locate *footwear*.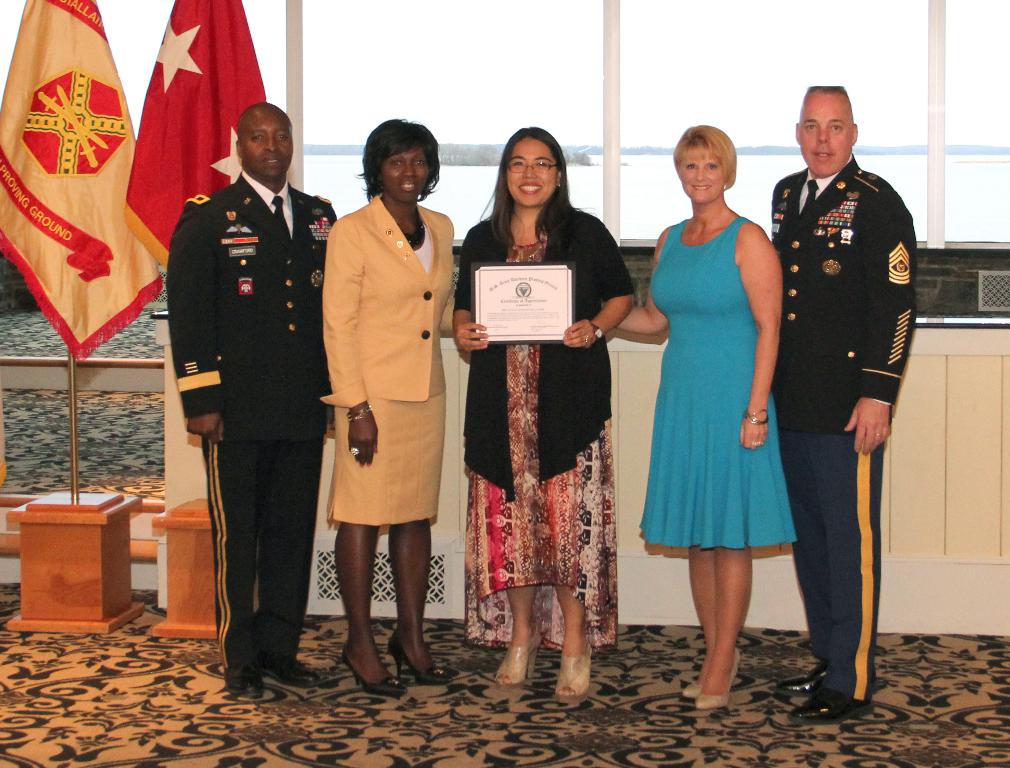
Bounding box: bbox(680, 676, 699, 697).
